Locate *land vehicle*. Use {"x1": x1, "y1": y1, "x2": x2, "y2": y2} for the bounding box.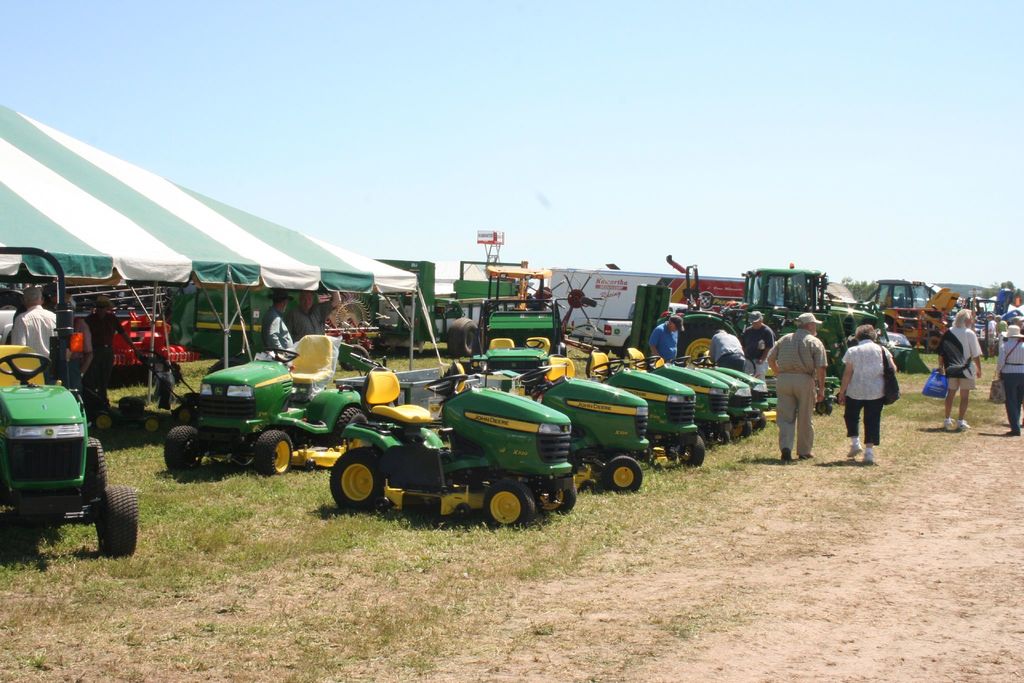
{"x1": 339, "y1": 372, "x2": 567, "y2": 536}.
